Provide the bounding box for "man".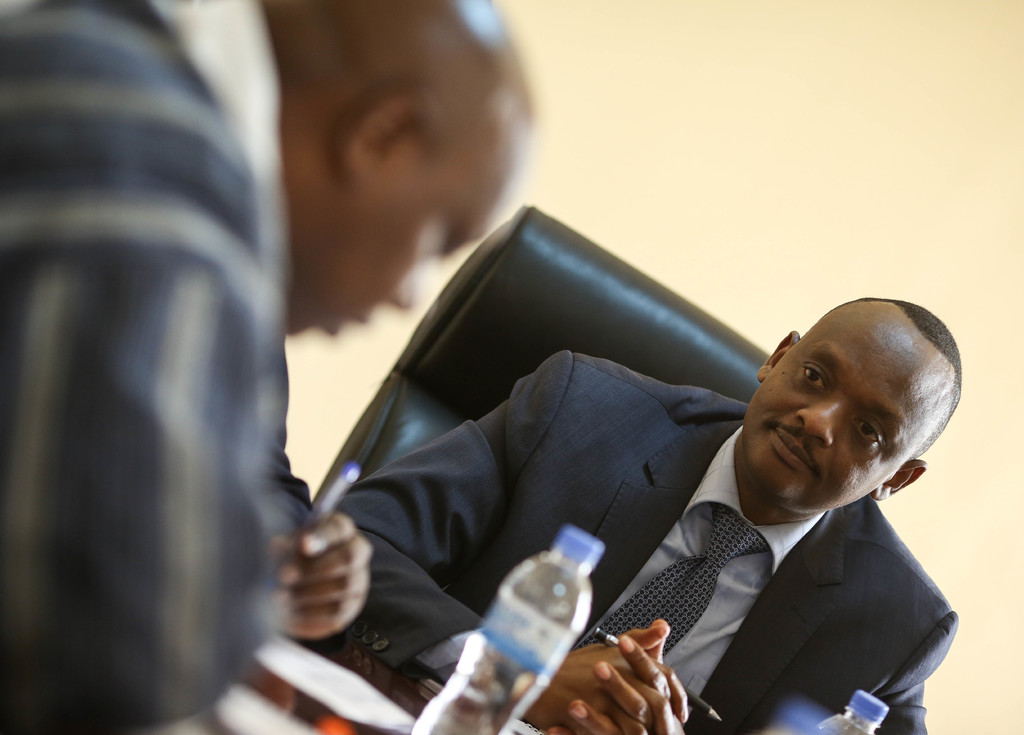
rect(0, 0, 539, 734).
